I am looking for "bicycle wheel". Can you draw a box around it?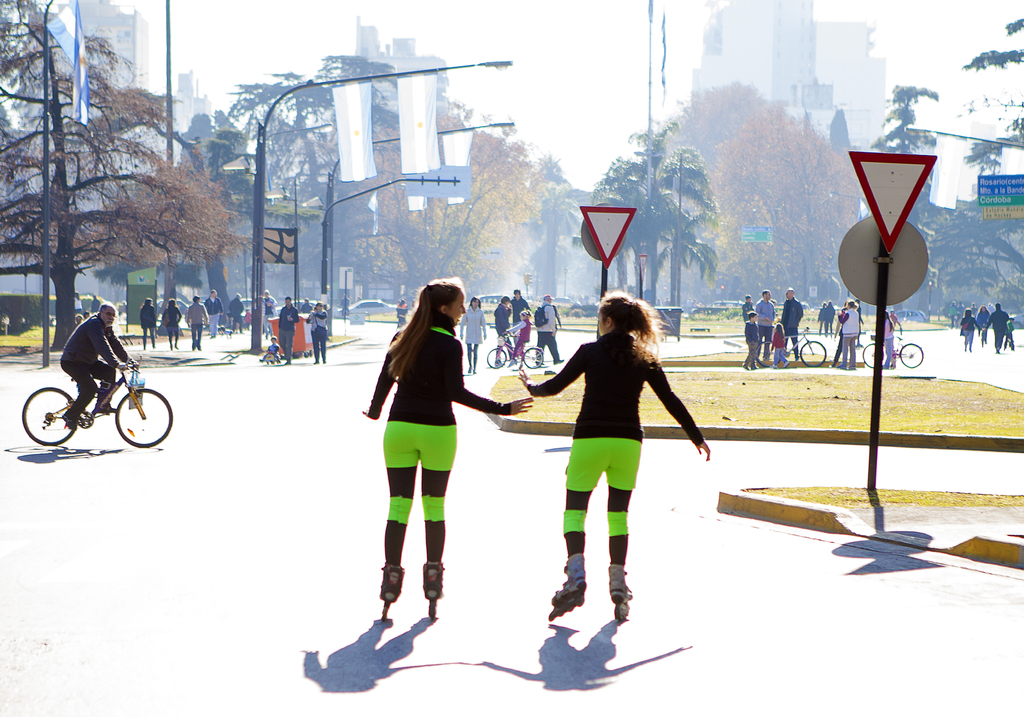
Sure, the bounding box is 115/389/174/449.
